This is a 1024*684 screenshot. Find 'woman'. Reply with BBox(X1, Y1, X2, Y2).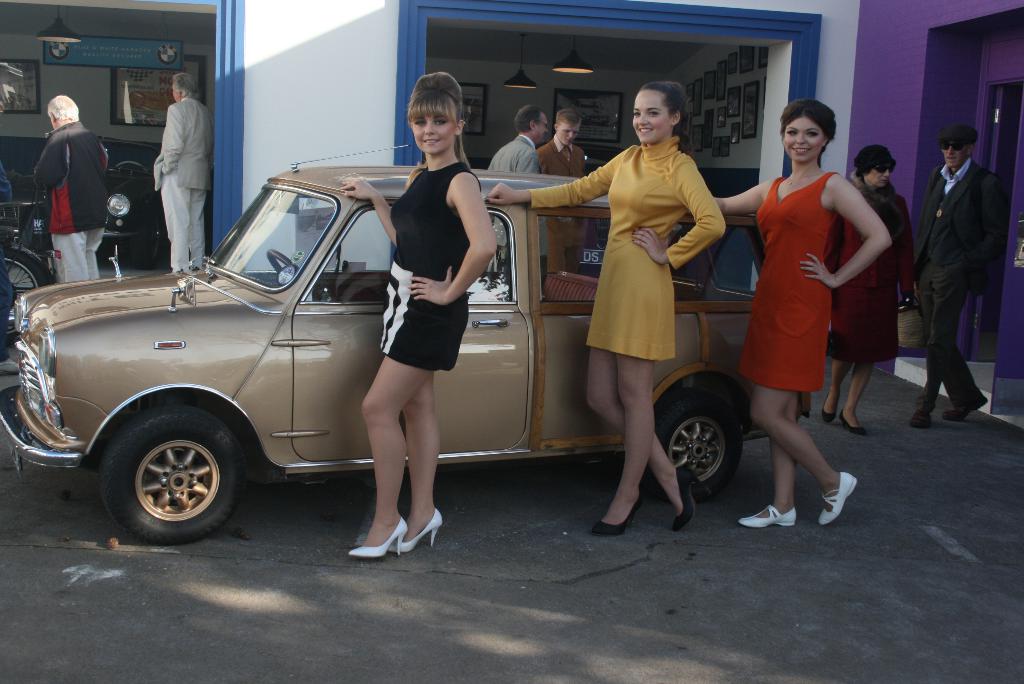
BBox(703, 99, 892, 526).
